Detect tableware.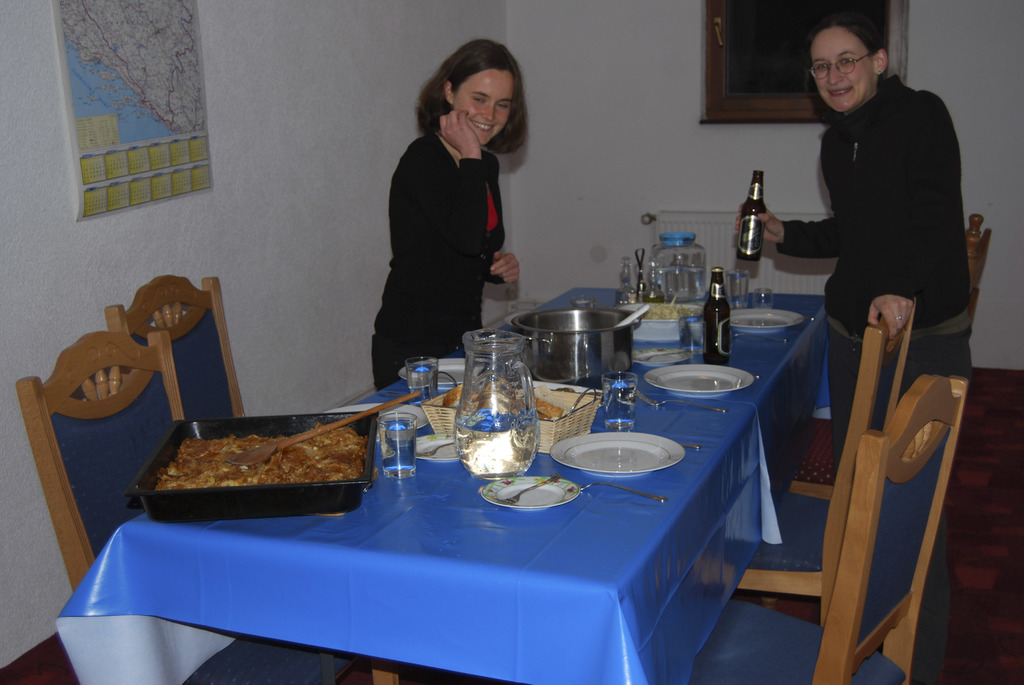
Detected at 409 359 443 402.
